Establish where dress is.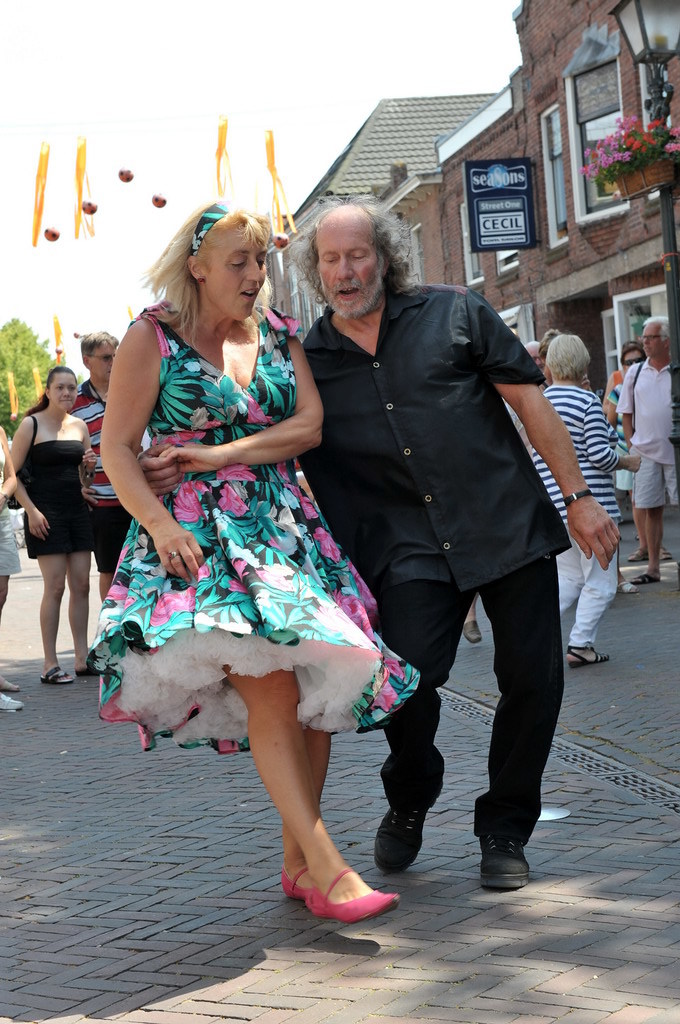
Established at (13,420,87,558).
